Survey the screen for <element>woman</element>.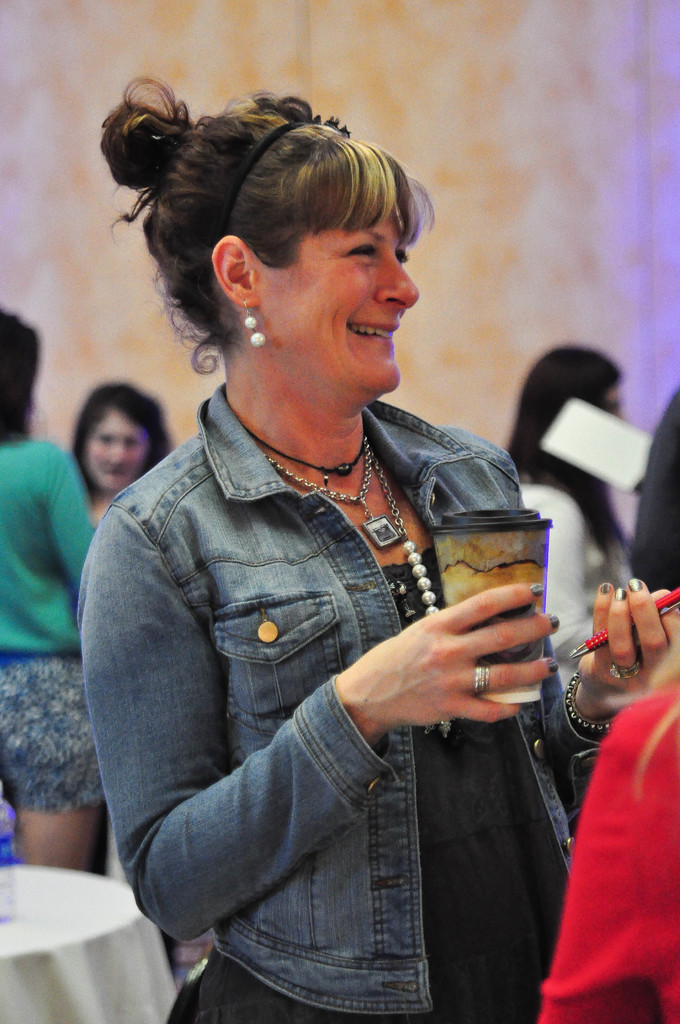
Survey found: region(60, 68, 581, 975).
